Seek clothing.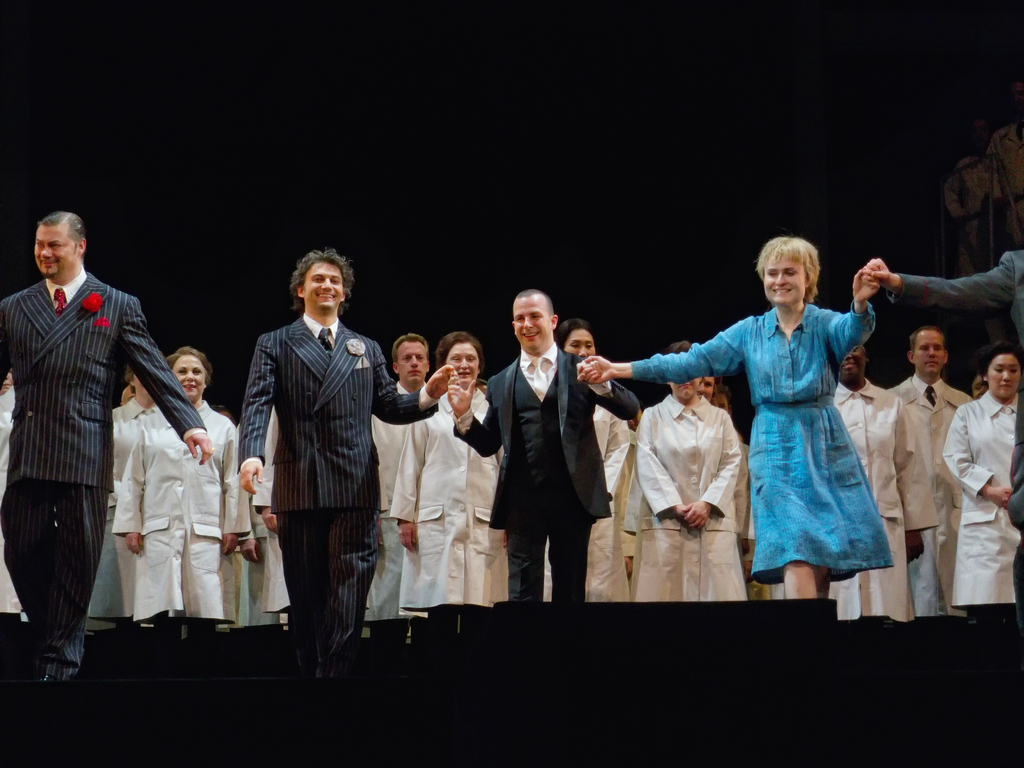
[left=869, top=368, right=991, bottom=618].
